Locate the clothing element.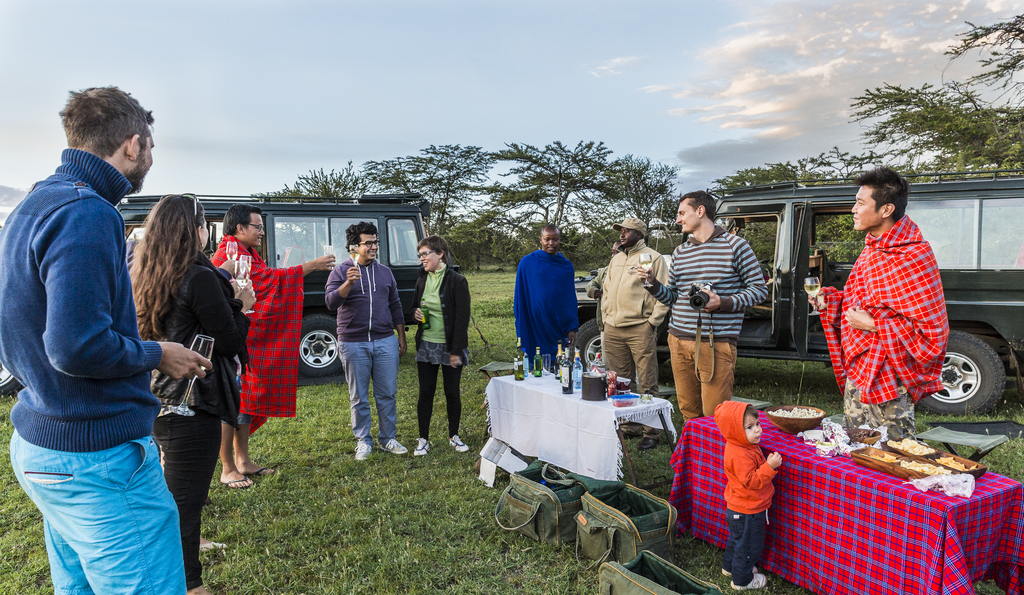
Element bbox: left=596, top=247, right=665, bottom=332.
